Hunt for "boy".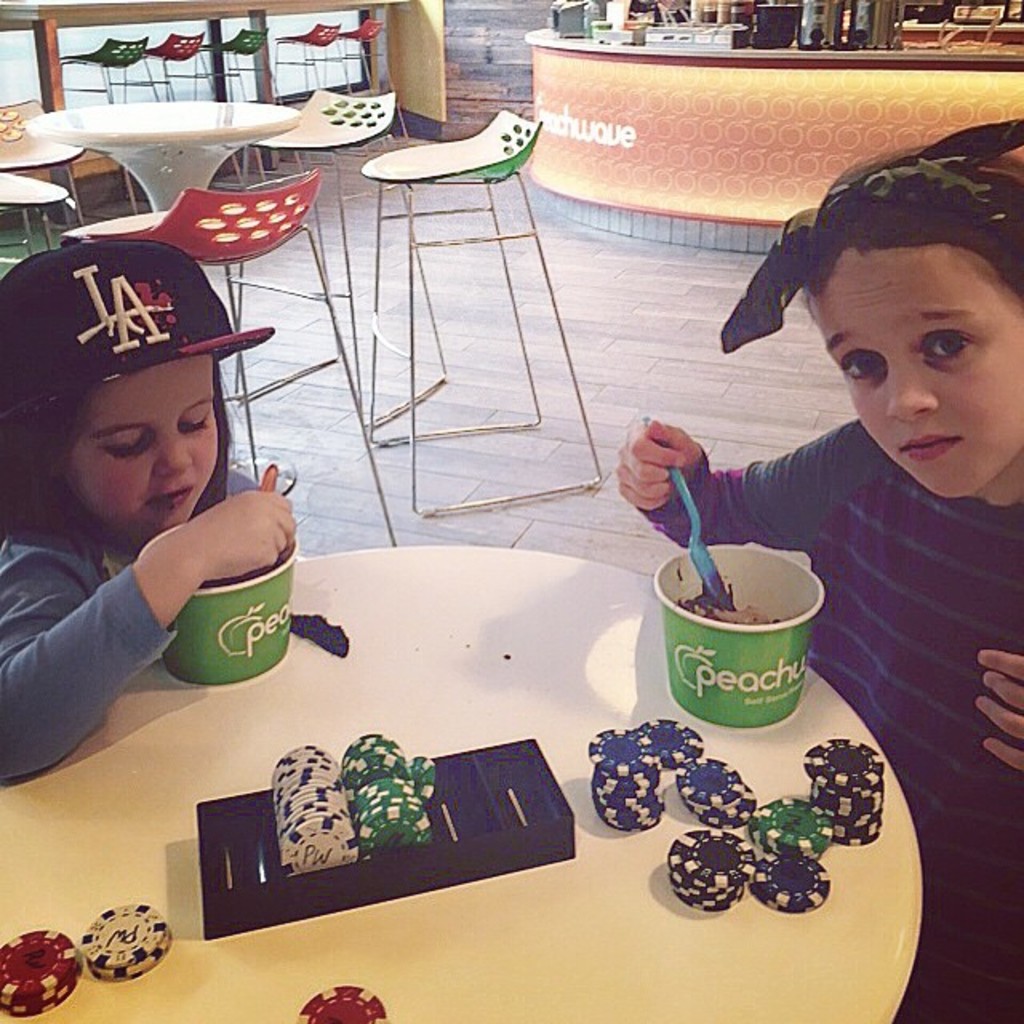
Hunted down at [614,117,1022,1022].
